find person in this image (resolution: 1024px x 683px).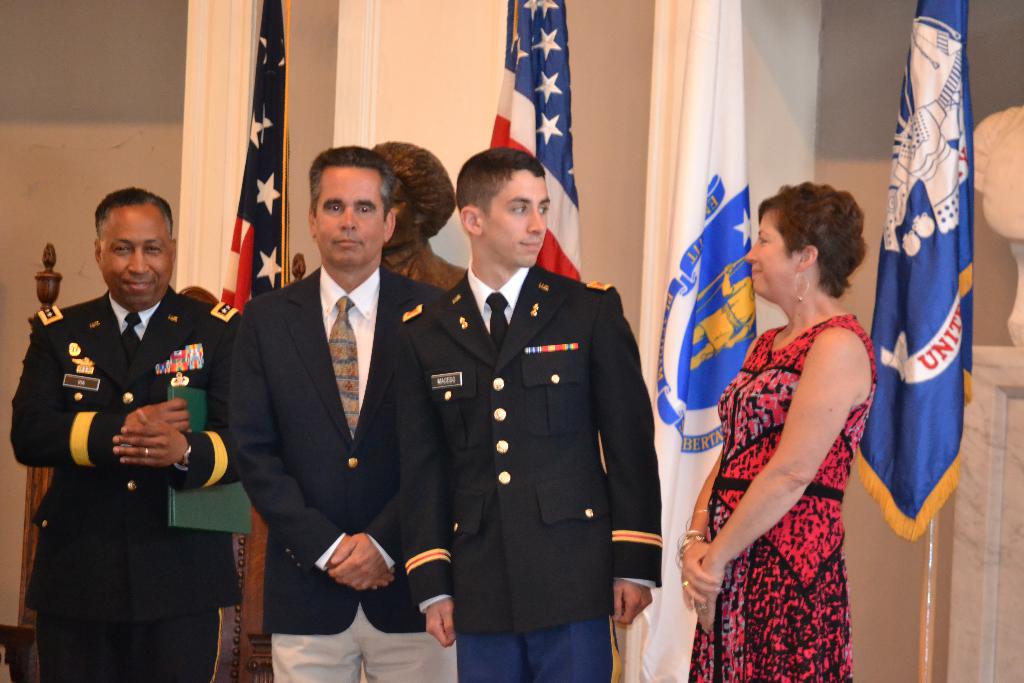
<region>214, 146, 460, 682</region>.
